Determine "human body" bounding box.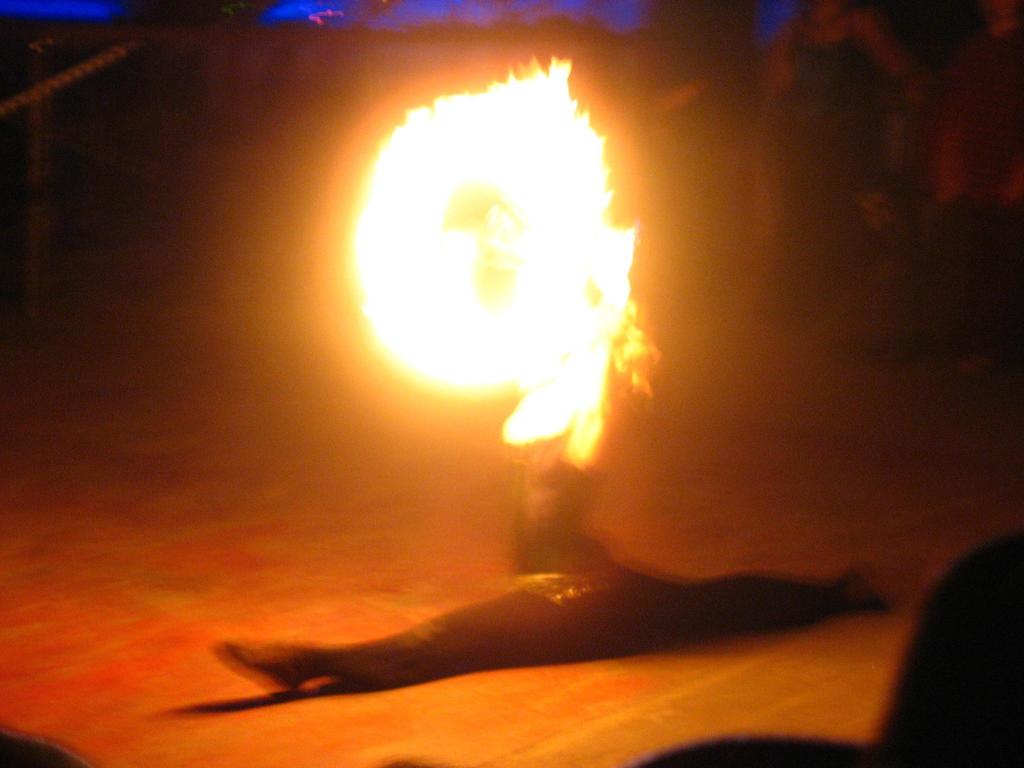
Determined: BBox(215, 433, 882, 699).
